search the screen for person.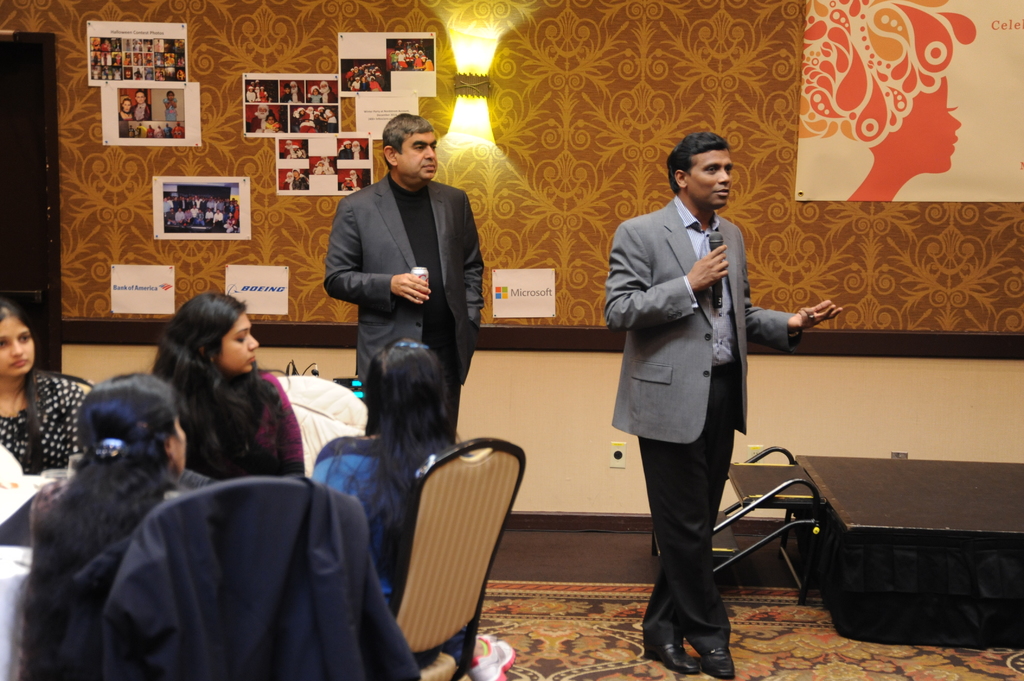
Found at locate(321, 115, 486, 482).
